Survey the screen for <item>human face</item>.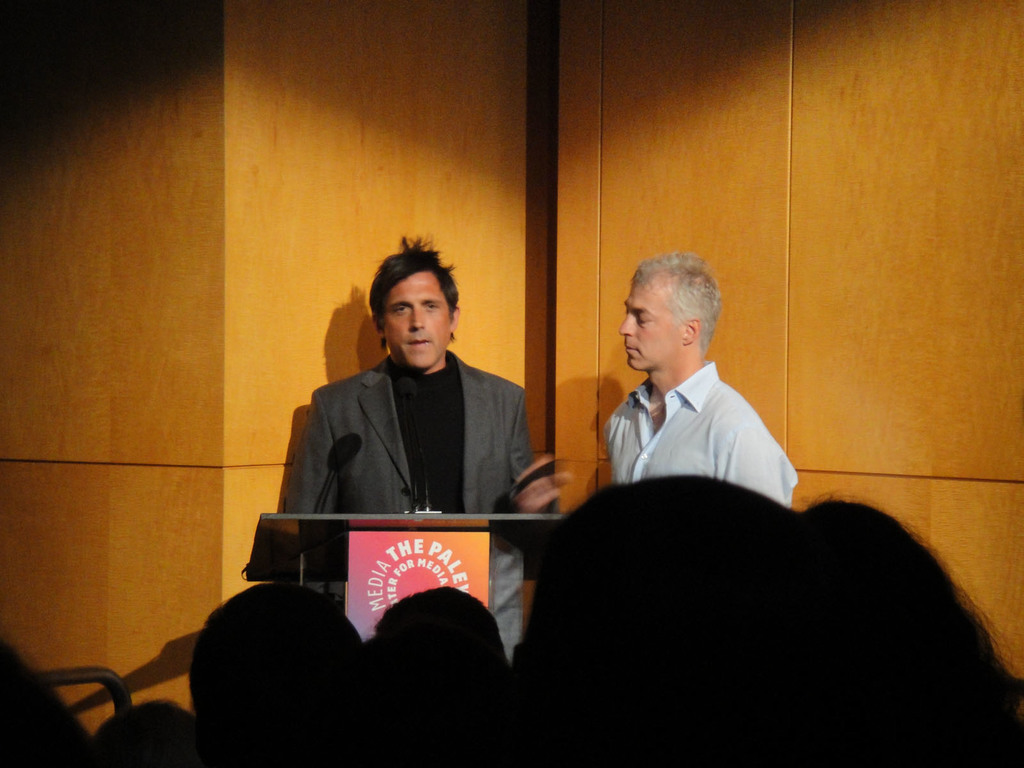
Survey found: 387 265 456 381.
